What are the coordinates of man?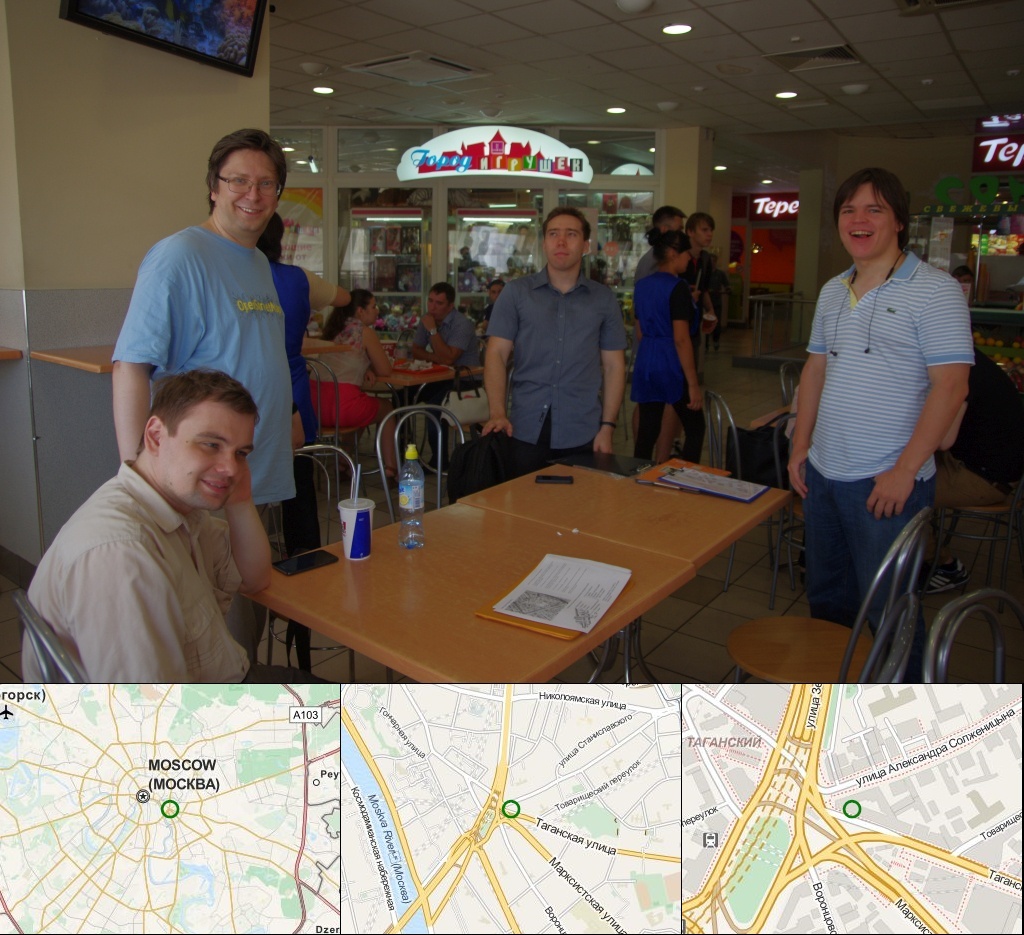
(left=480, top=281, right=507, bottom=326).
